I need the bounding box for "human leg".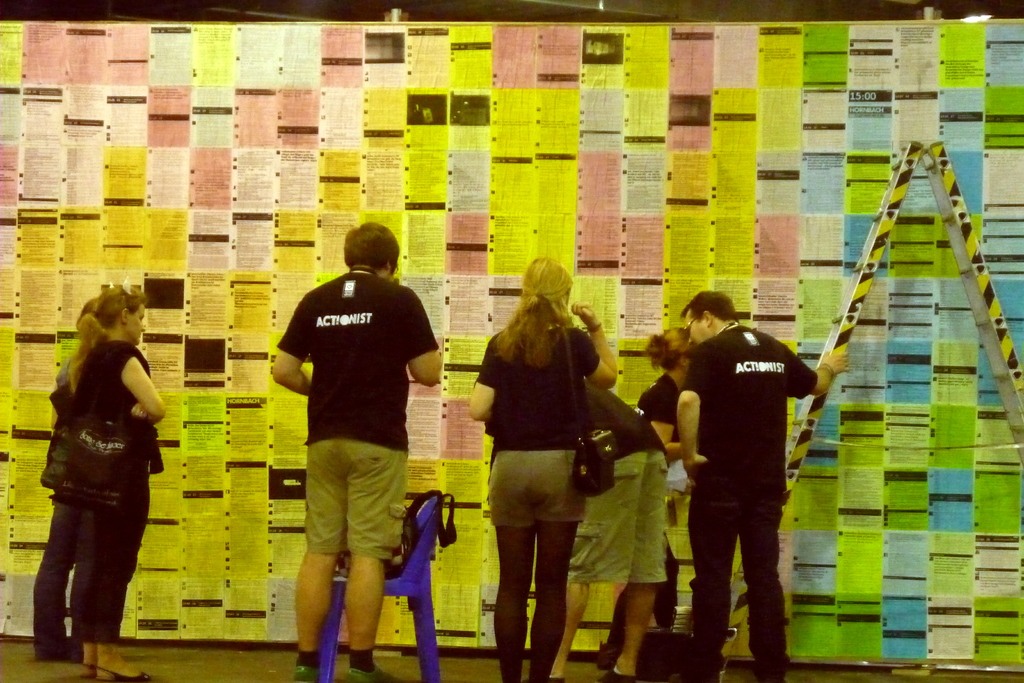
Here it is: 604,452,672,679.
